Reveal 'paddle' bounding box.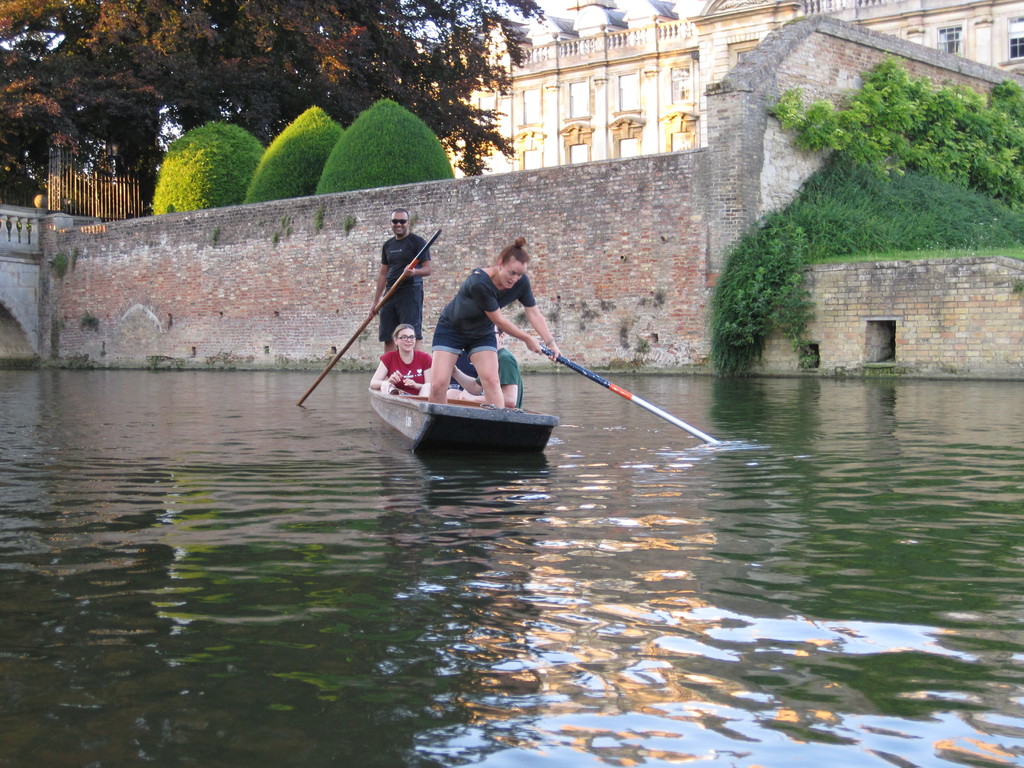
Revealed: x1=514 y1=326 x2=723 y2=457.
